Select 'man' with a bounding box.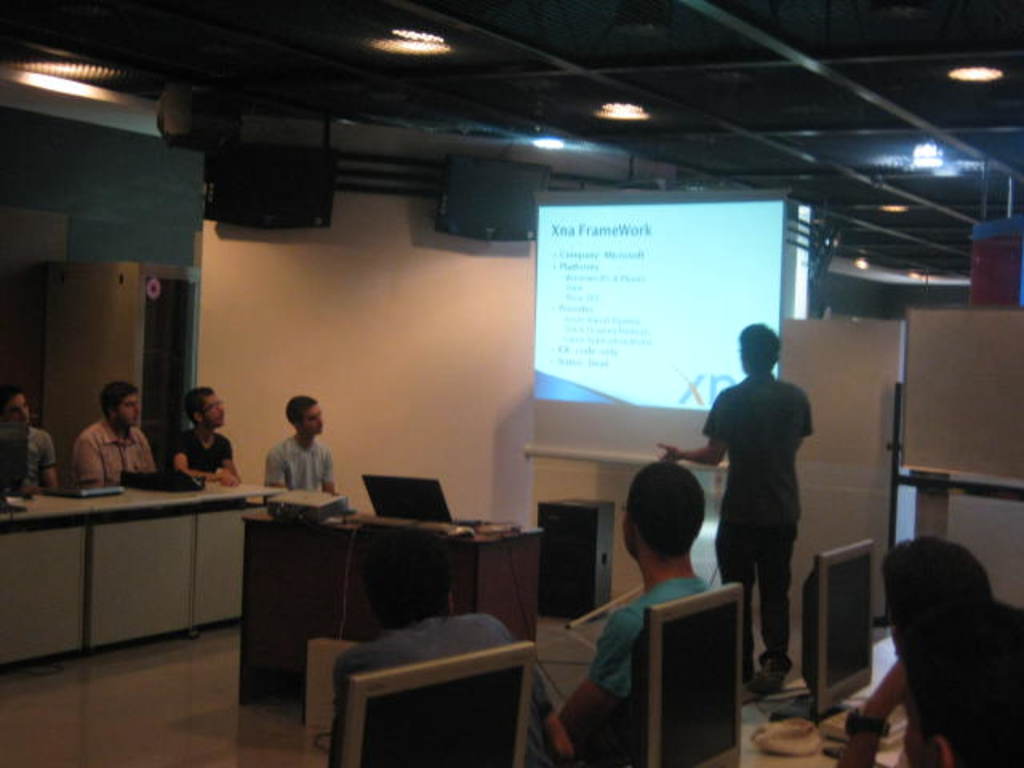
(x1=0, y1=386, x2=59, y2=491).
